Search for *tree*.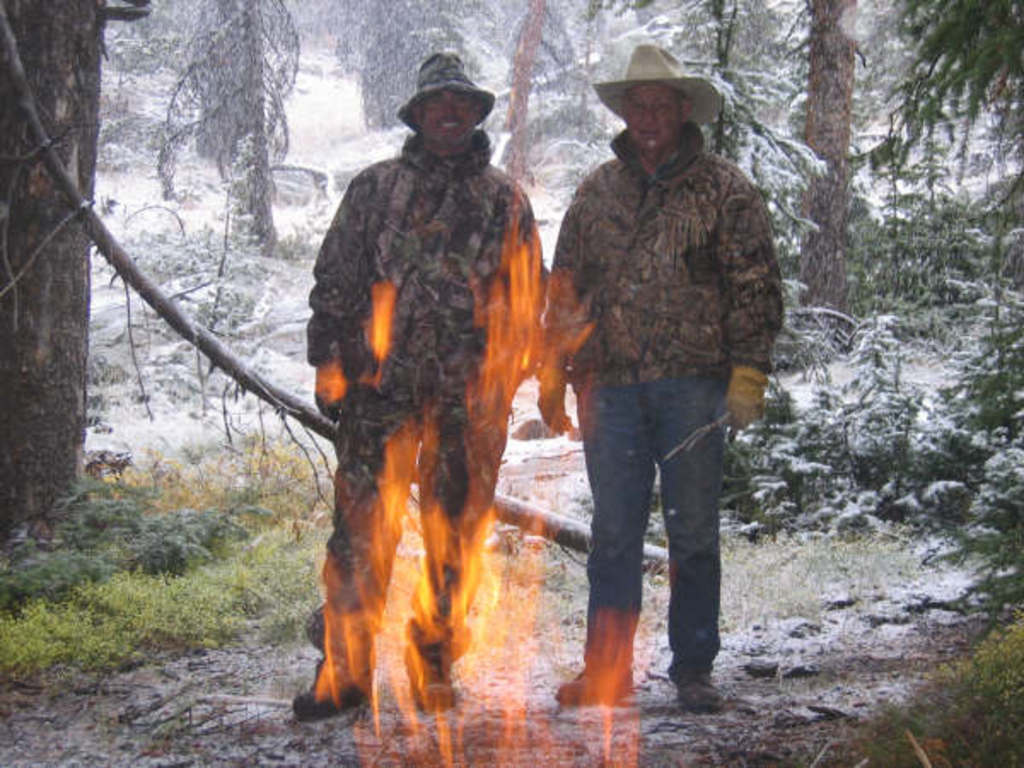
Found at l=0, t=0, r=106, b=538.
